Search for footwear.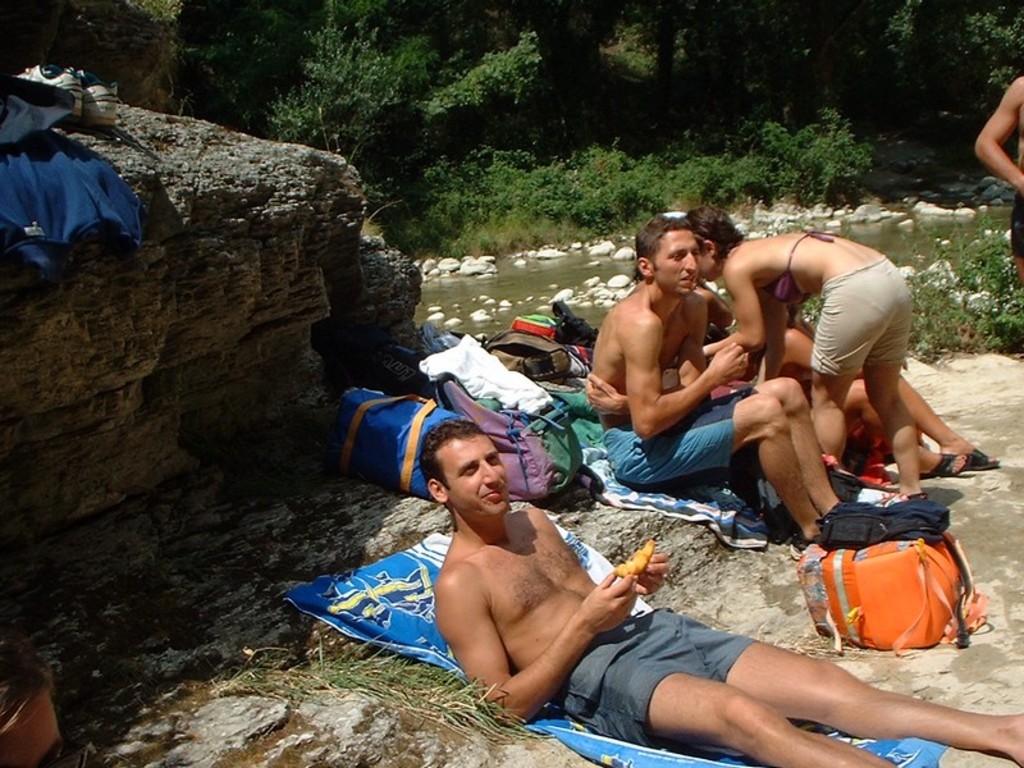
Found at <region>918, 452, 969, 479</region>.
